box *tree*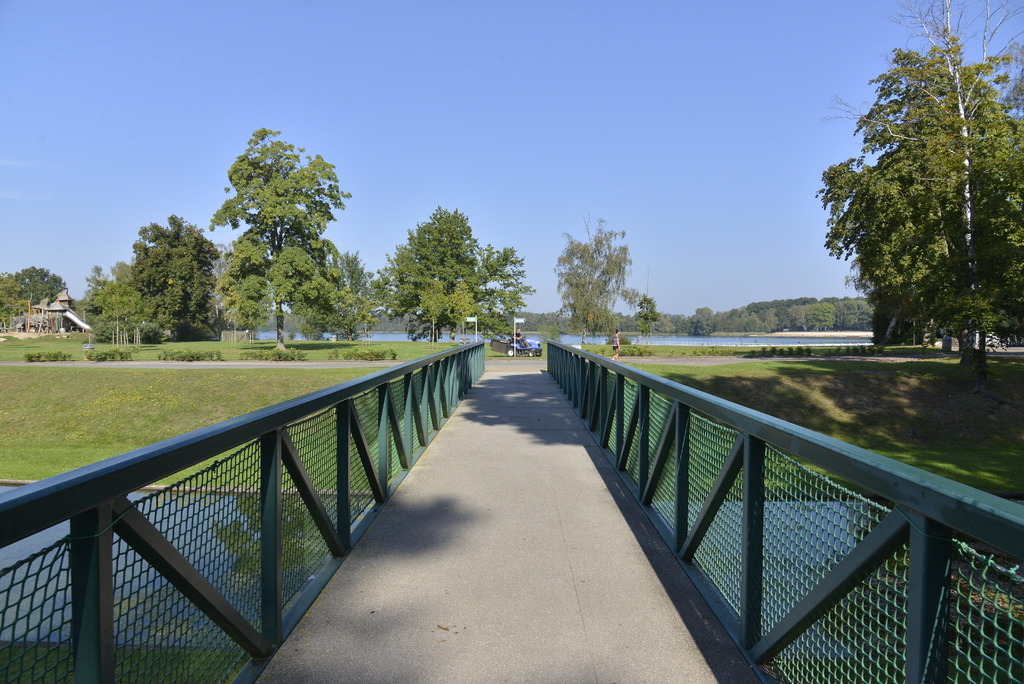
x1=324 y1=250 x2=378 y2=343
